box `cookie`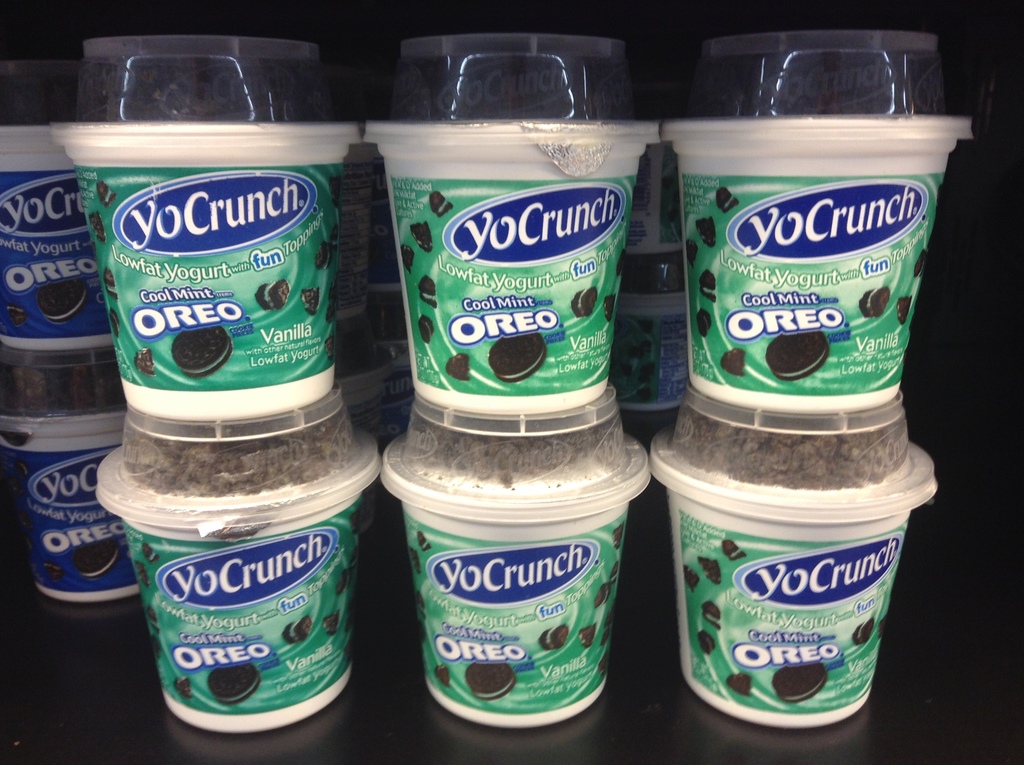
bbox=(721, 540, 748, 561)
